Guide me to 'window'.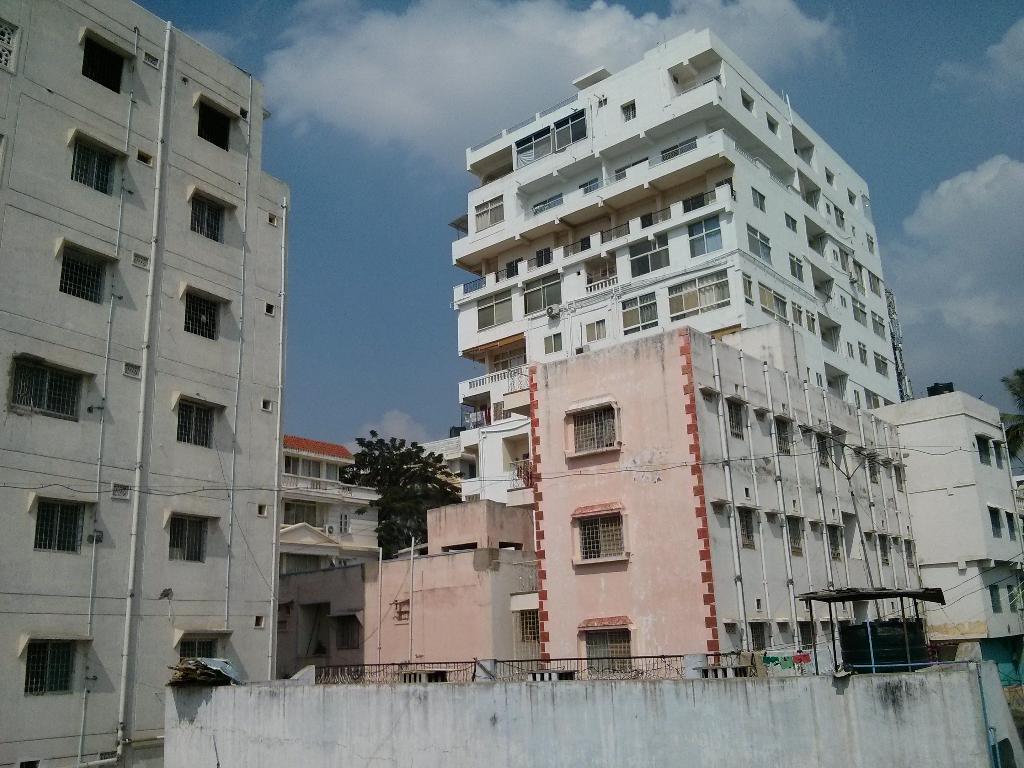
Guidance: bbox=[22, 635, 80, 696].
